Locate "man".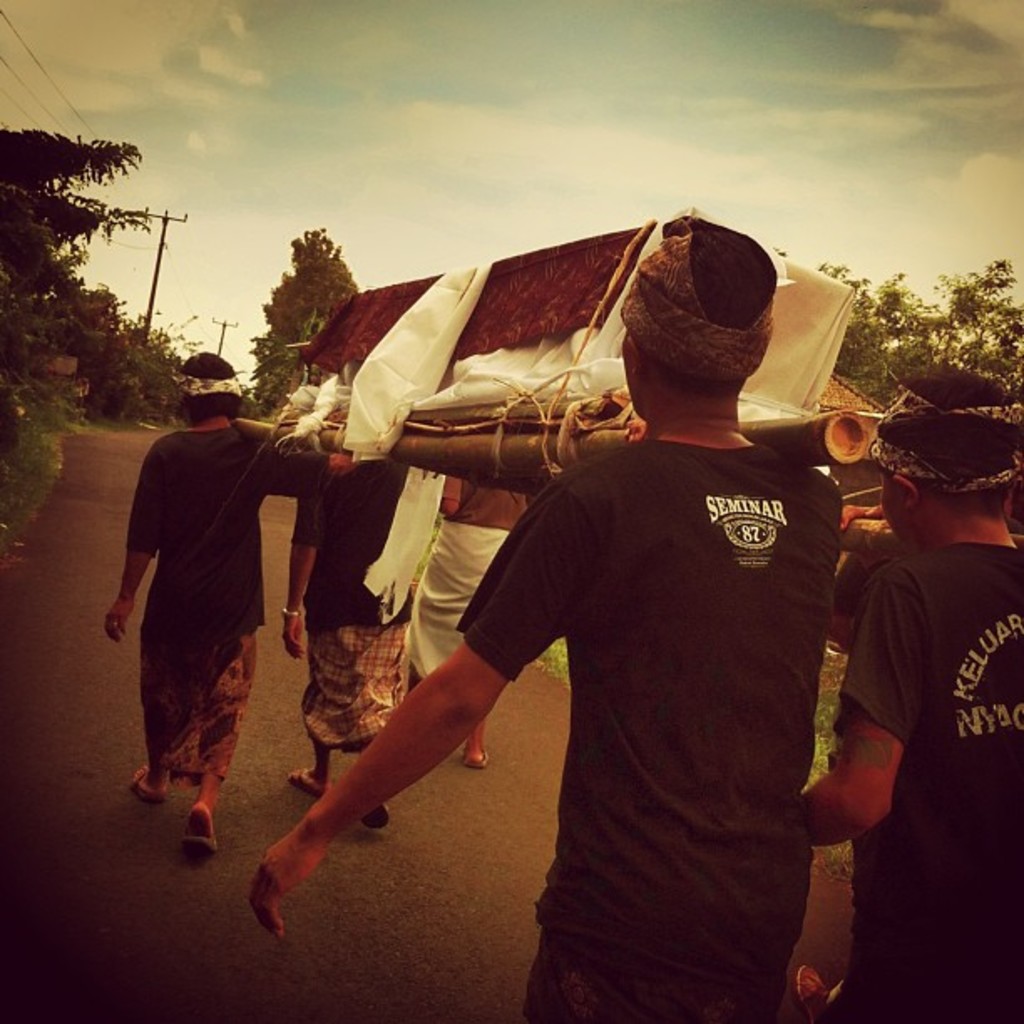
Bounding box: Rect(403, 453, 534, 765).
